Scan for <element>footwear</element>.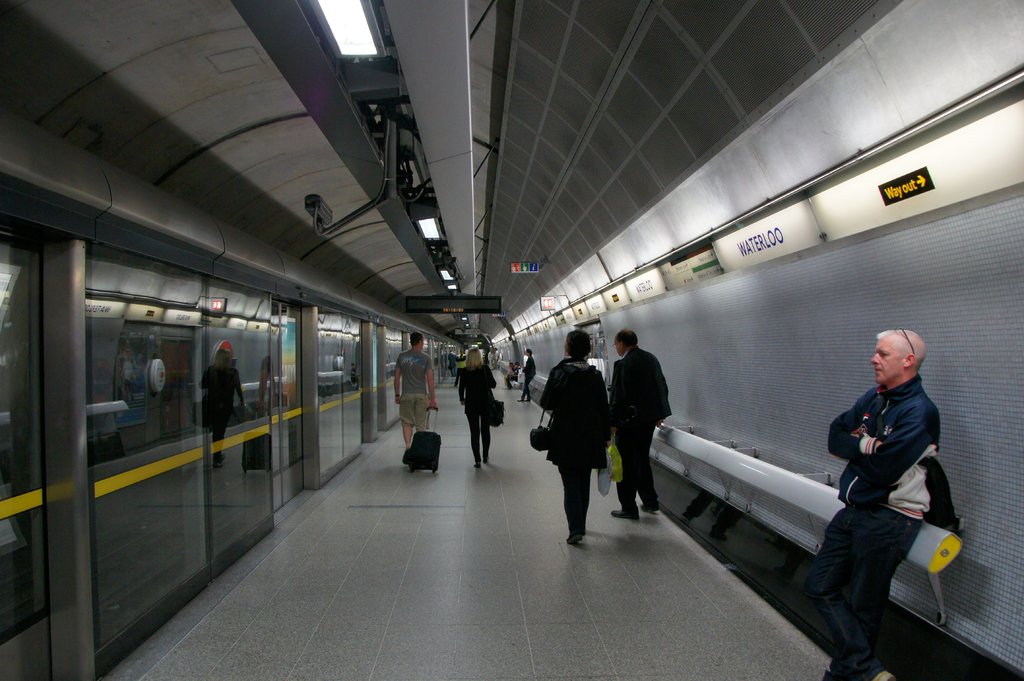
Scan result: 641/497/660/509.
